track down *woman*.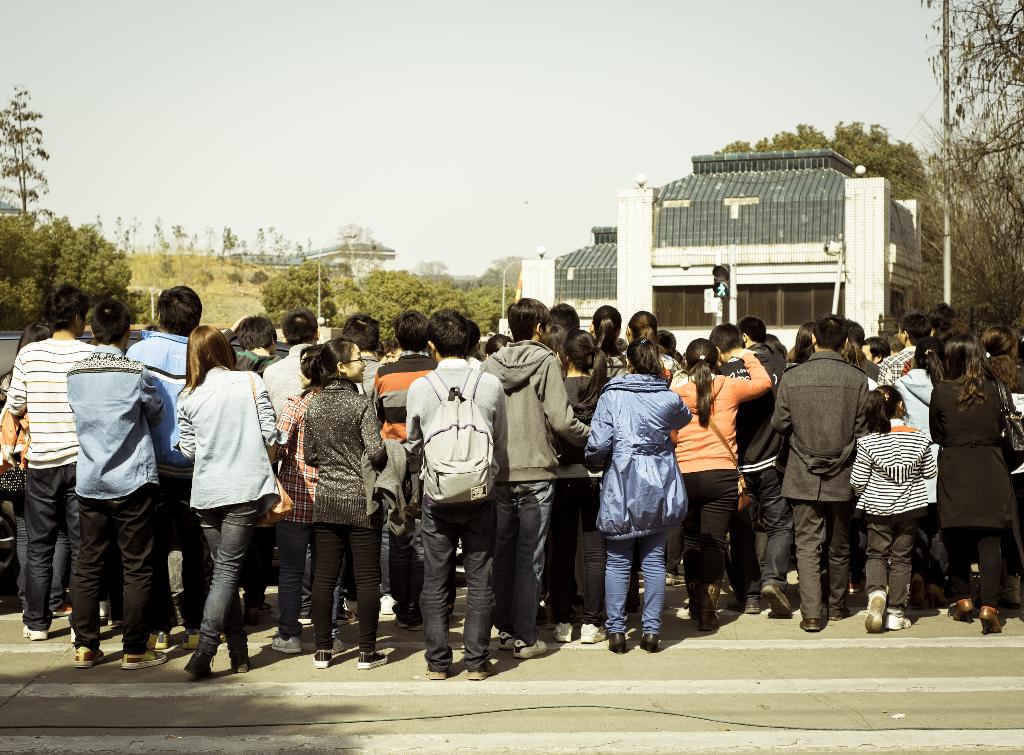
Tracked to [left=927, top=332, right=1018, bottom=619].
